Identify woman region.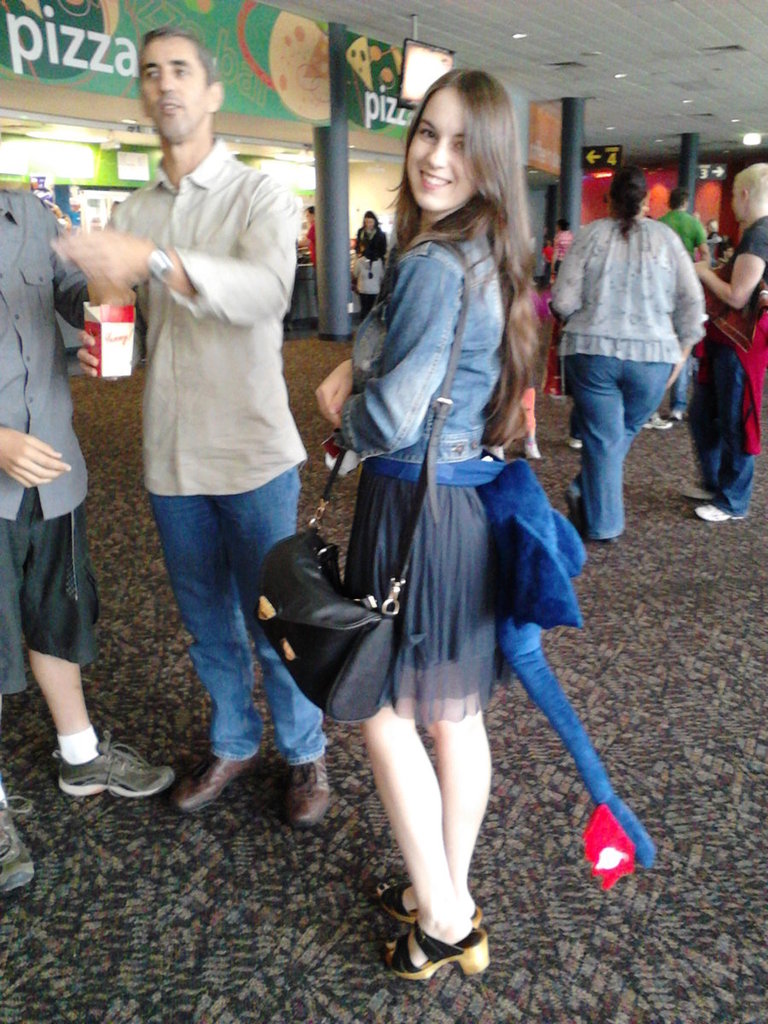
Region: box(357, 210, 390, 256).
